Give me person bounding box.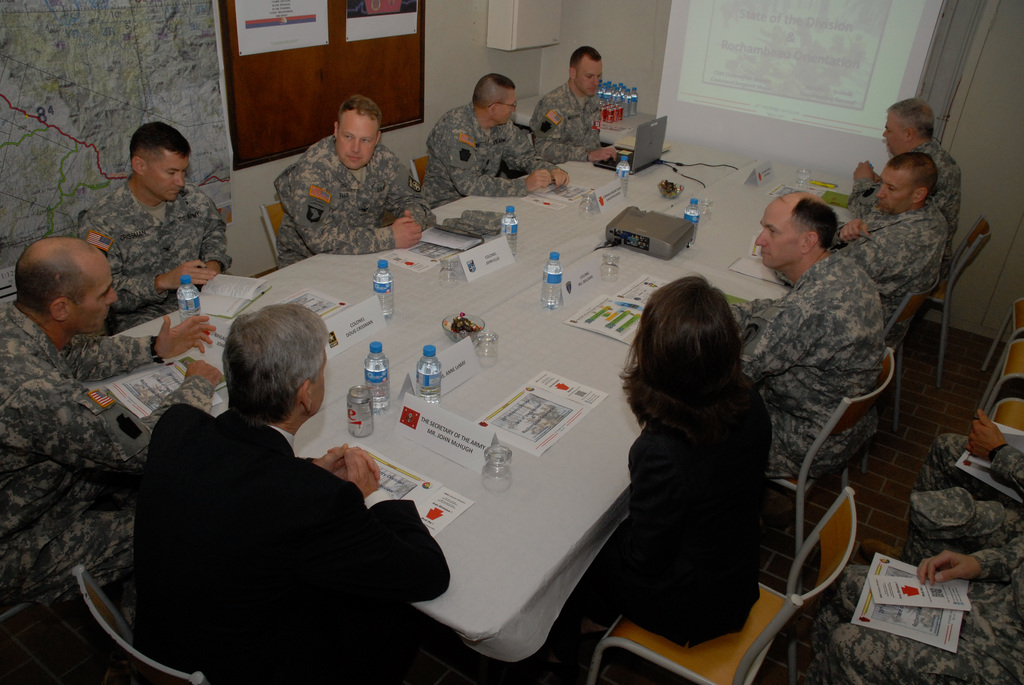
bbox(579, 276, 781, 682).
